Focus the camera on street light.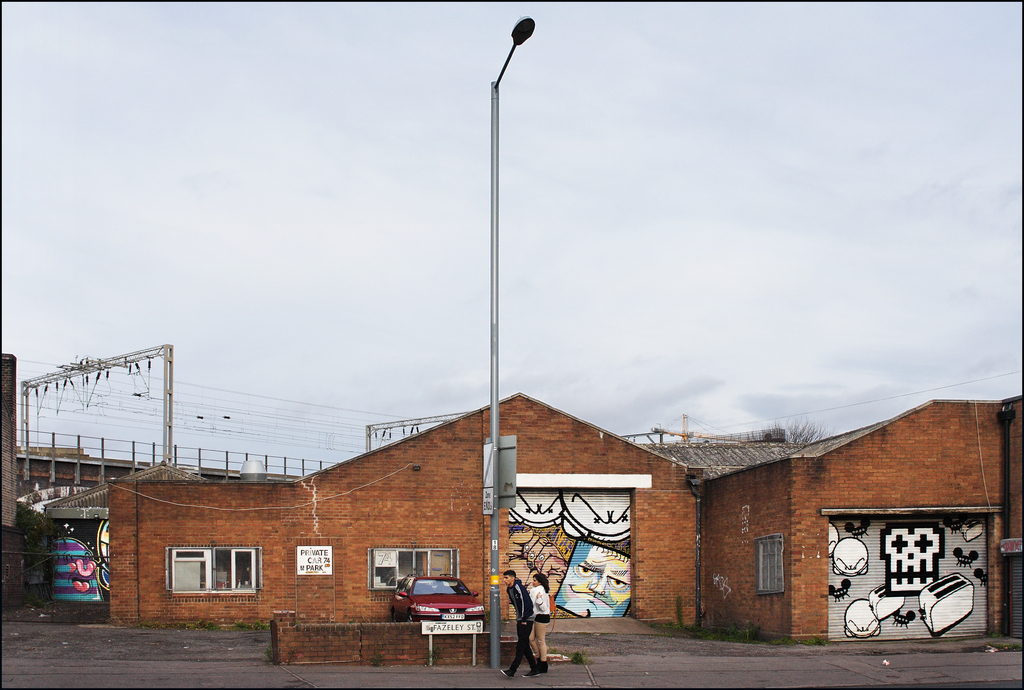
Focus region: locate(426, 11, 578, 566).
